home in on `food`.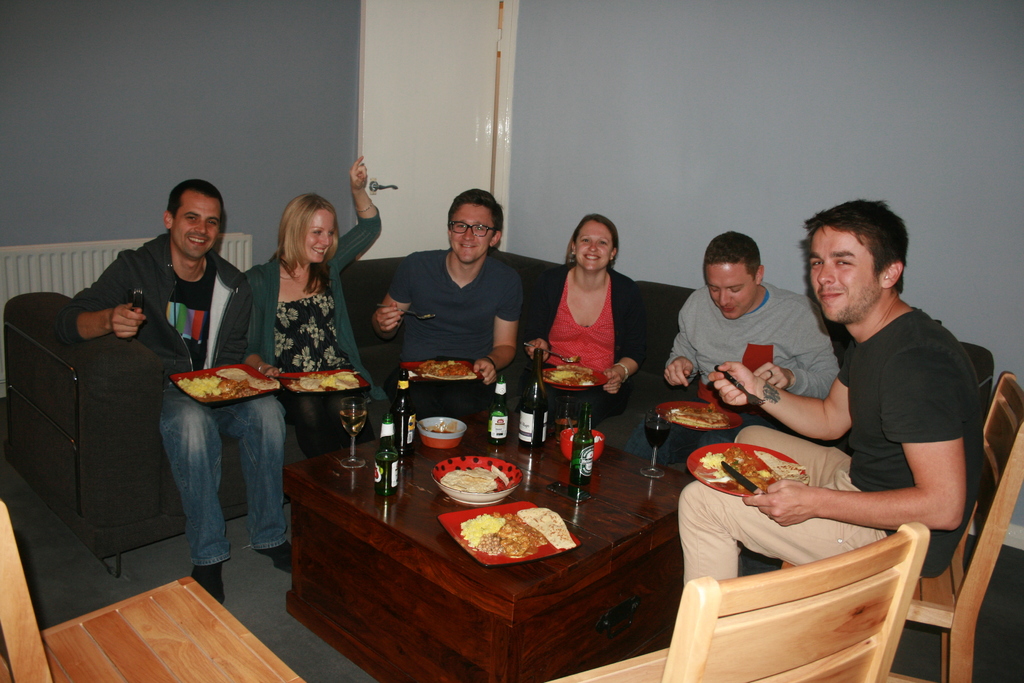
Homed in at select_region(416, 359, 476, 381).
